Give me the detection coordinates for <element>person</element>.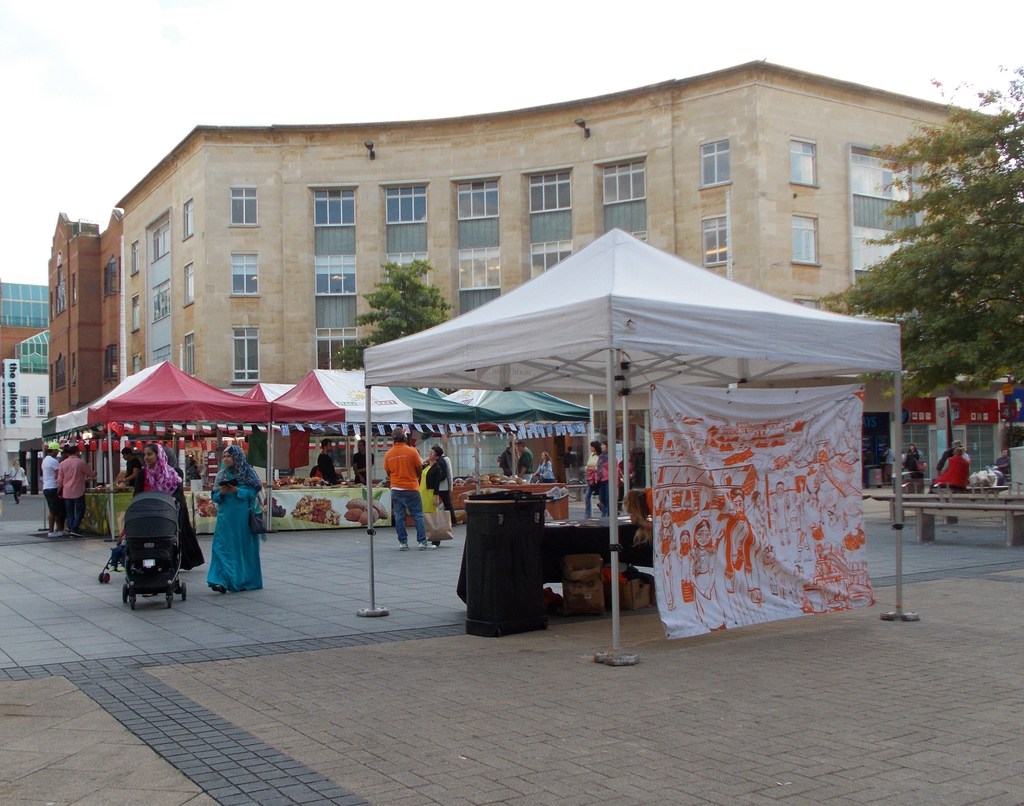
pyautogui.locateOnScreen(420, 441, 454, 548).
